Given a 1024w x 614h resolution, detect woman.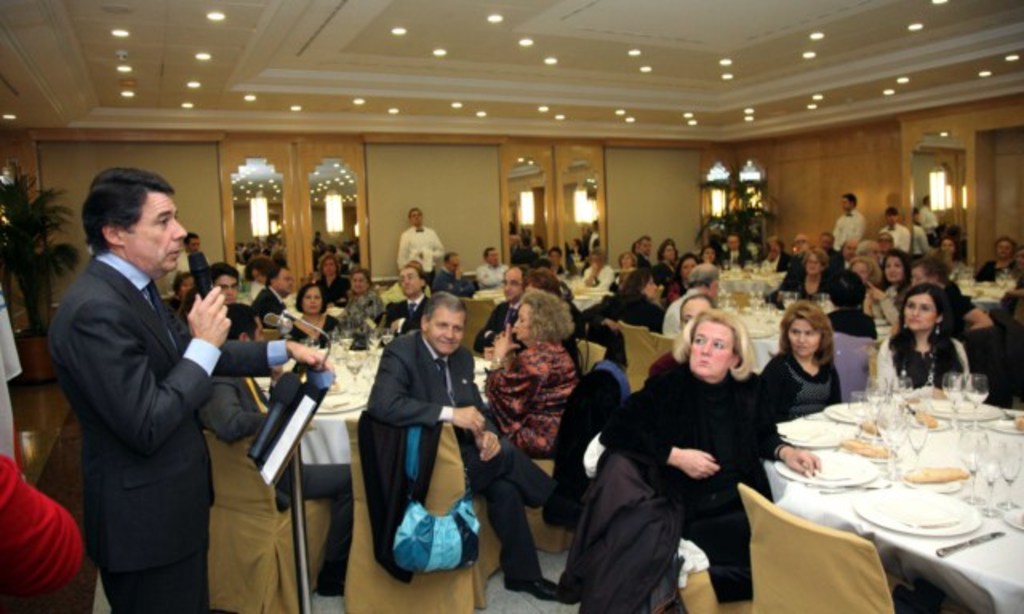
[338, 269, 384, 342].
